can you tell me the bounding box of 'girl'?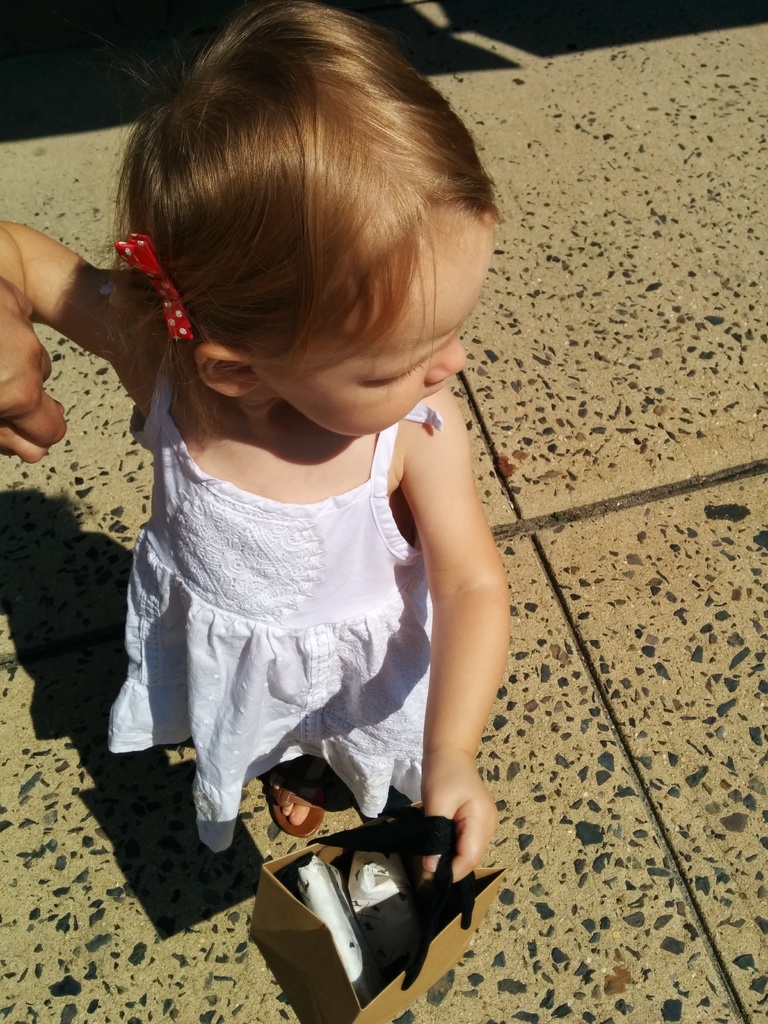
0,0,510,895.
